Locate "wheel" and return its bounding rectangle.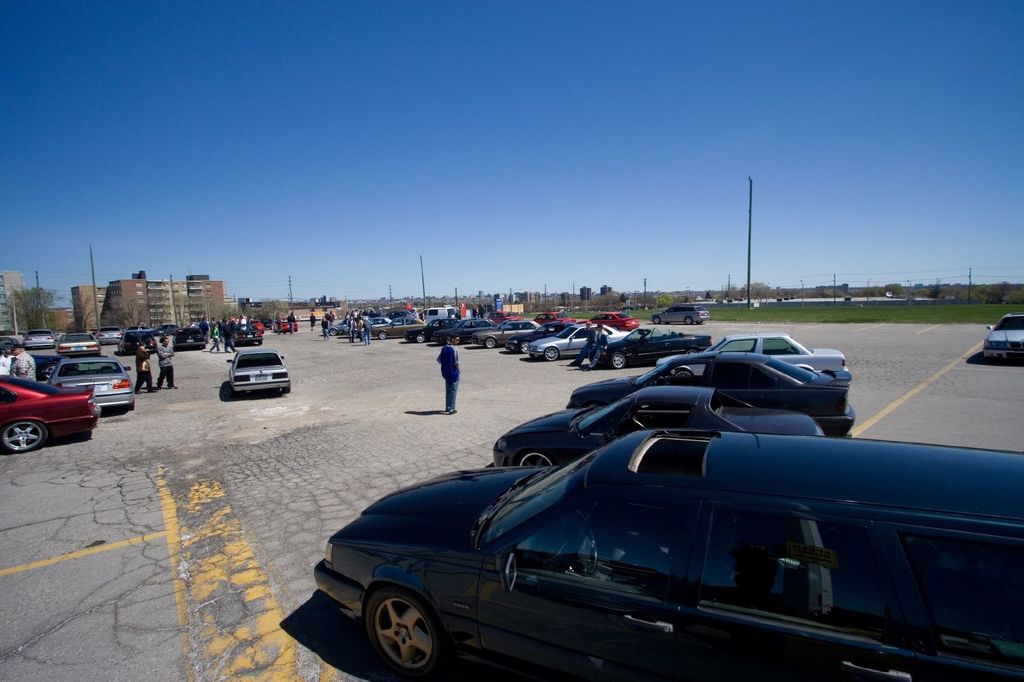
<box>543,344,559,361</box>.
